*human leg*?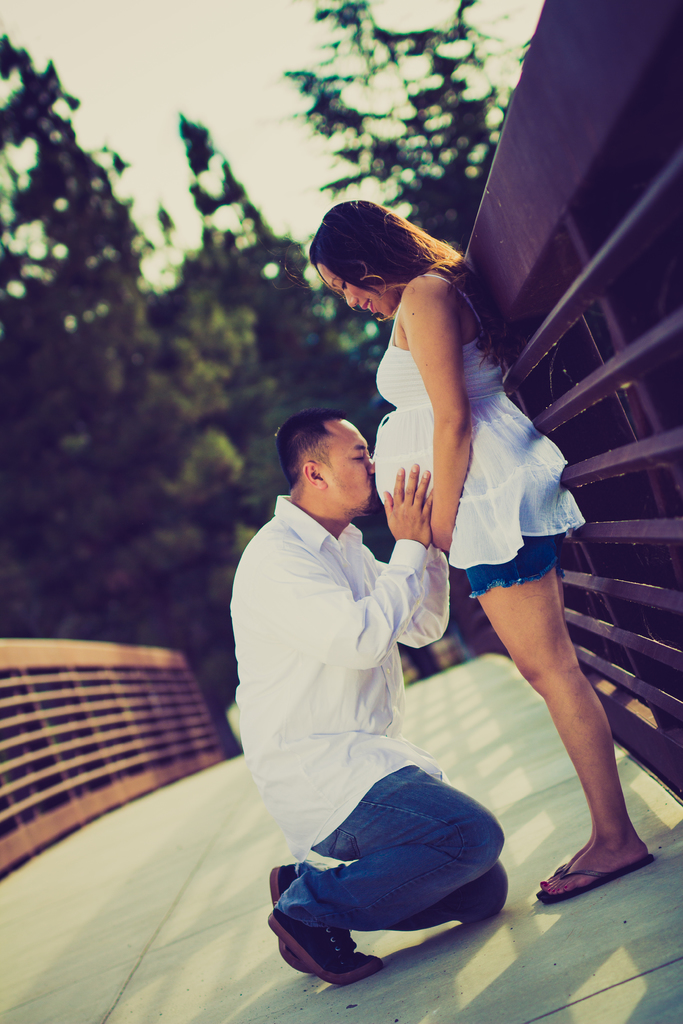
region(261, 729, 502, 988)
